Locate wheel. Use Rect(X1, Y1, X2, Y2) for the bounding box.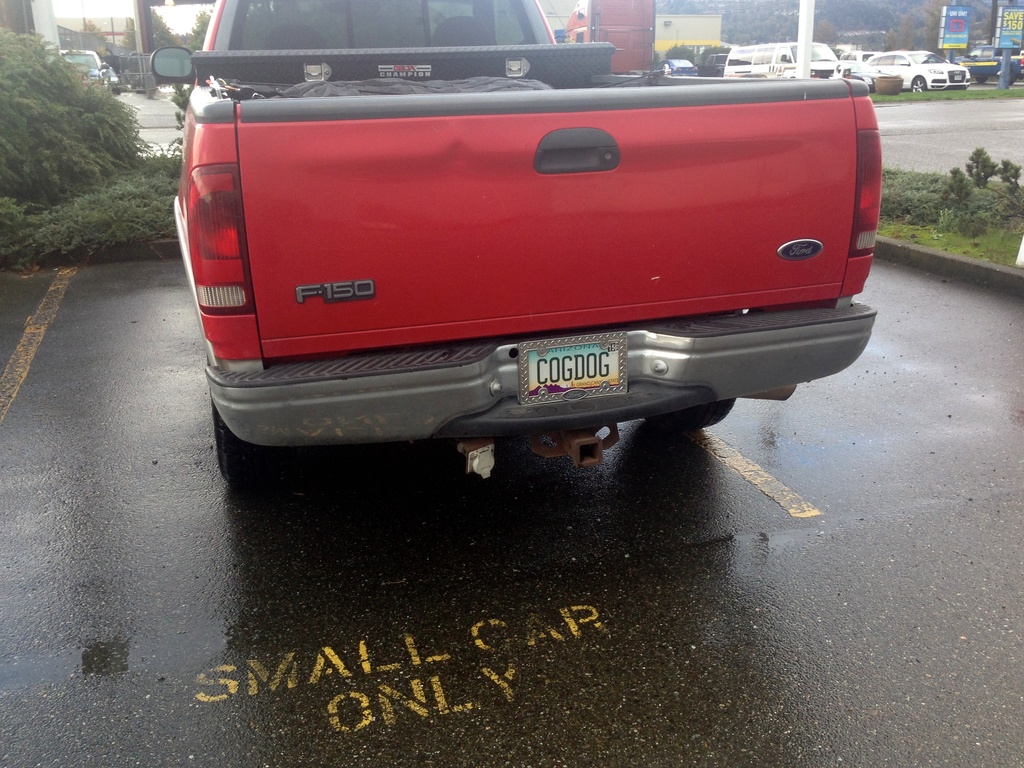
Rect(204, 397, 273, 491).
